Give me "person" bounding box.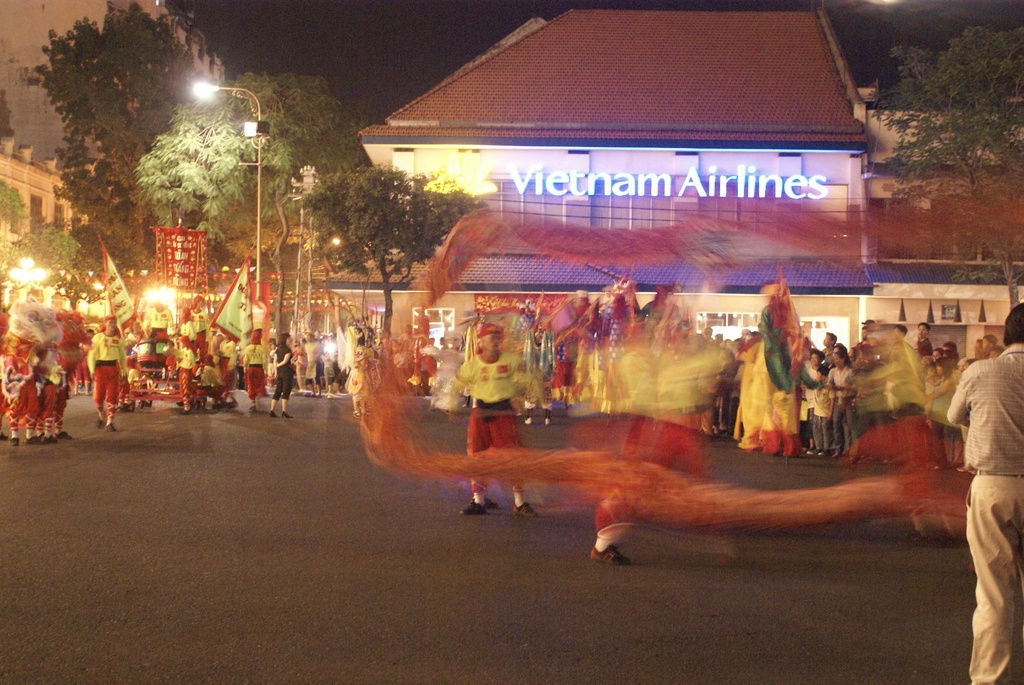
0,312,45,439.
